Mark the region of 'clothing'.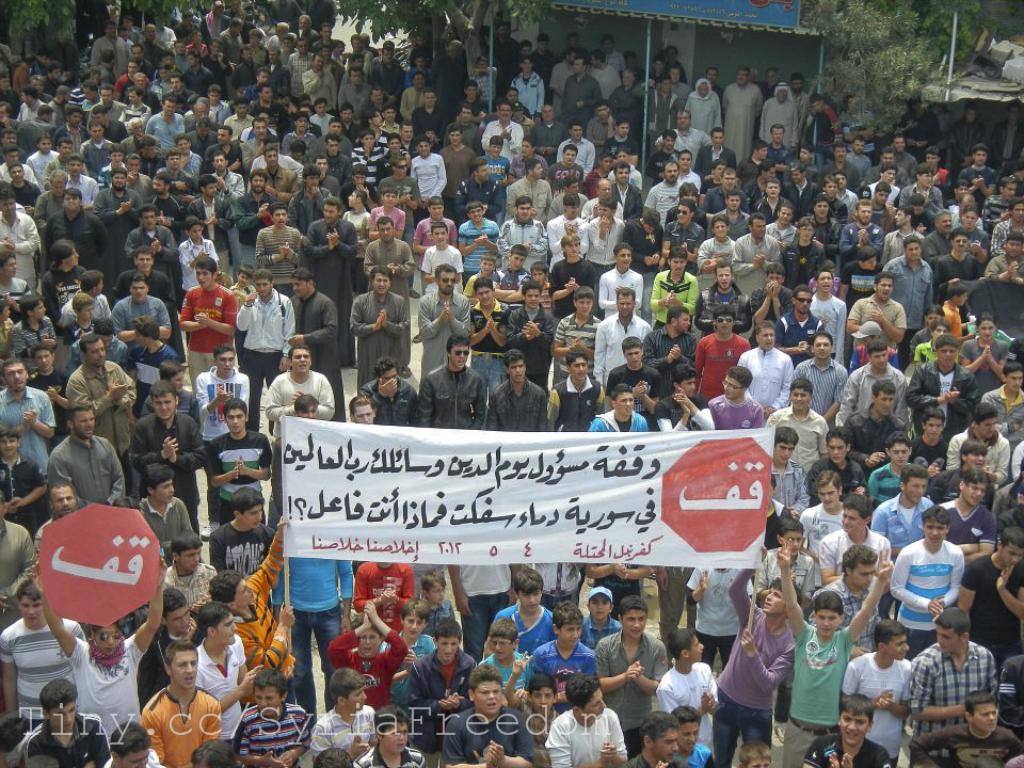
Region: 465,307,513,405.
